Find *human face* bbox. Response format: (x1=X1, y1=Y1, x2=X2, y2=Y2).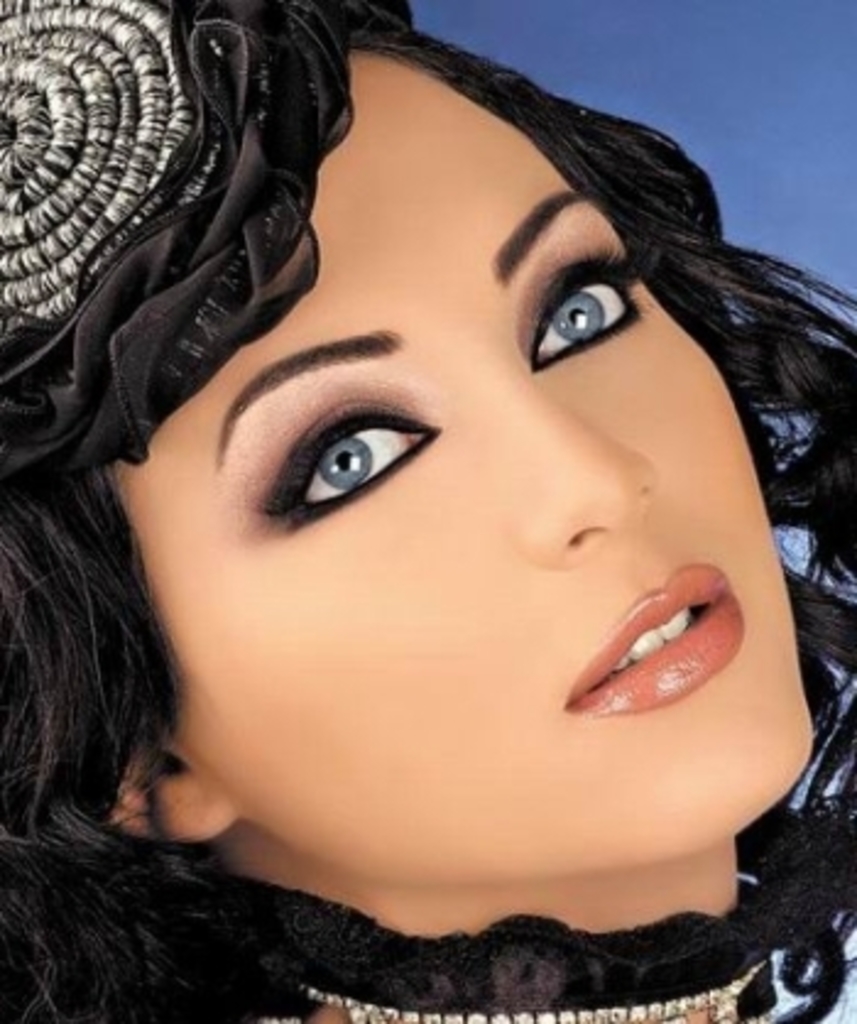
(x1=100, y1=47, x2=815, y2=879).
